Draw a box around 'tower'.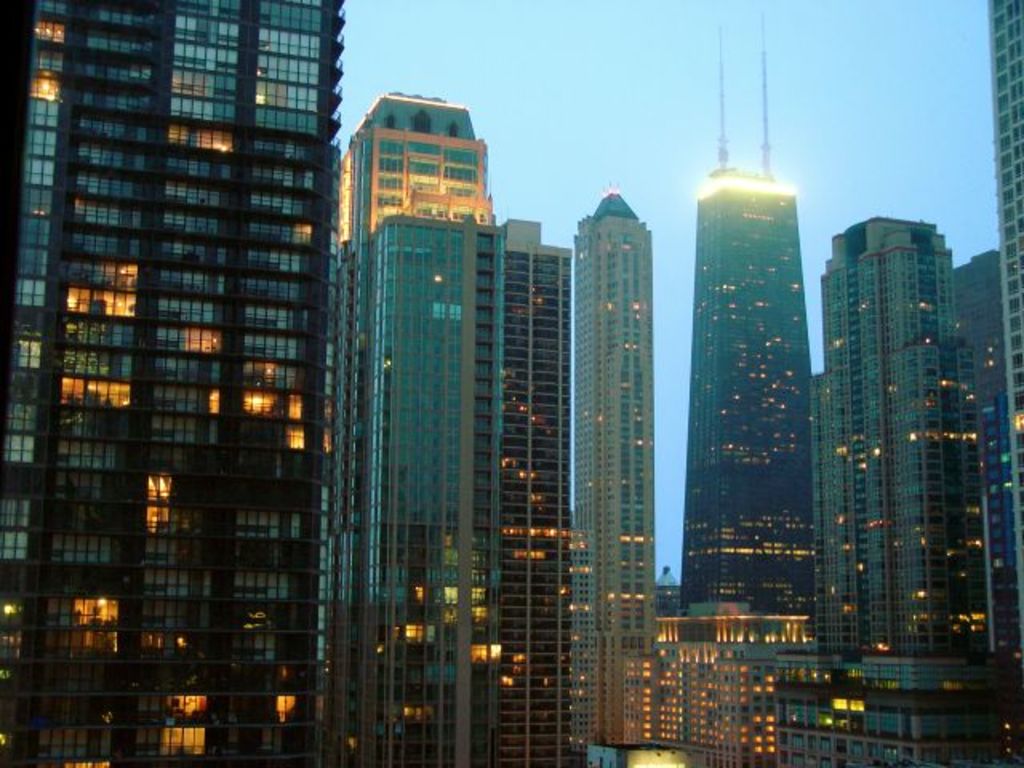
0:0:344:766.
